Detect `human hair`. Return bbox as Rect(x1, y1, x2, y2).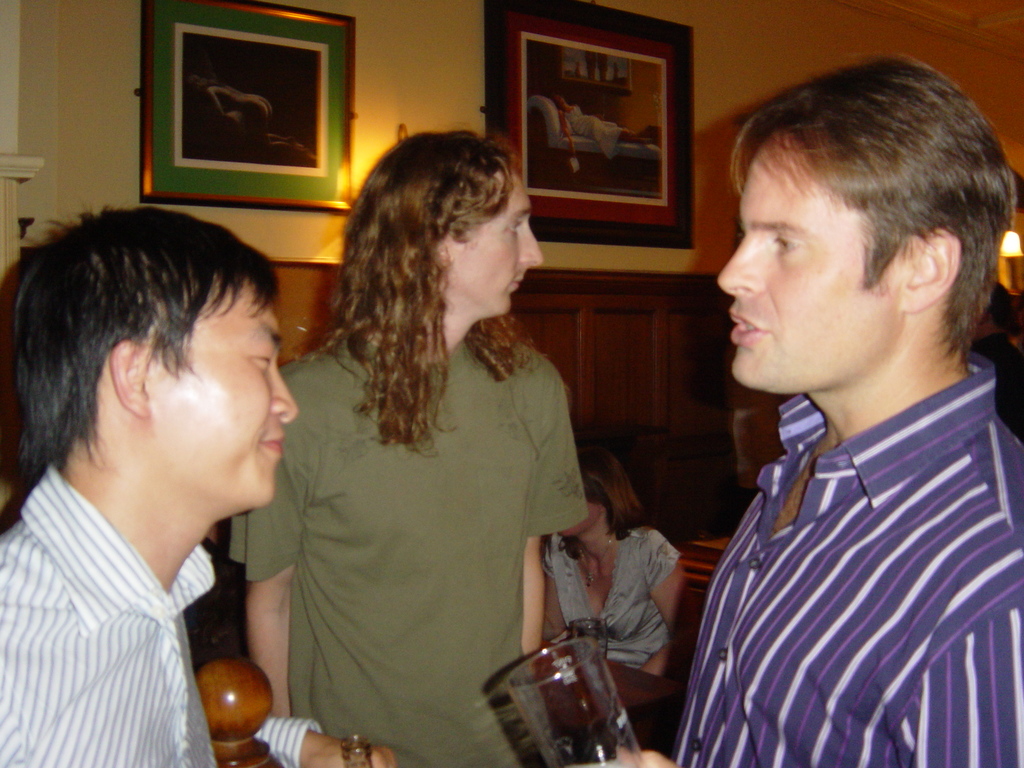
Rect(13, 204, 282, 483).
